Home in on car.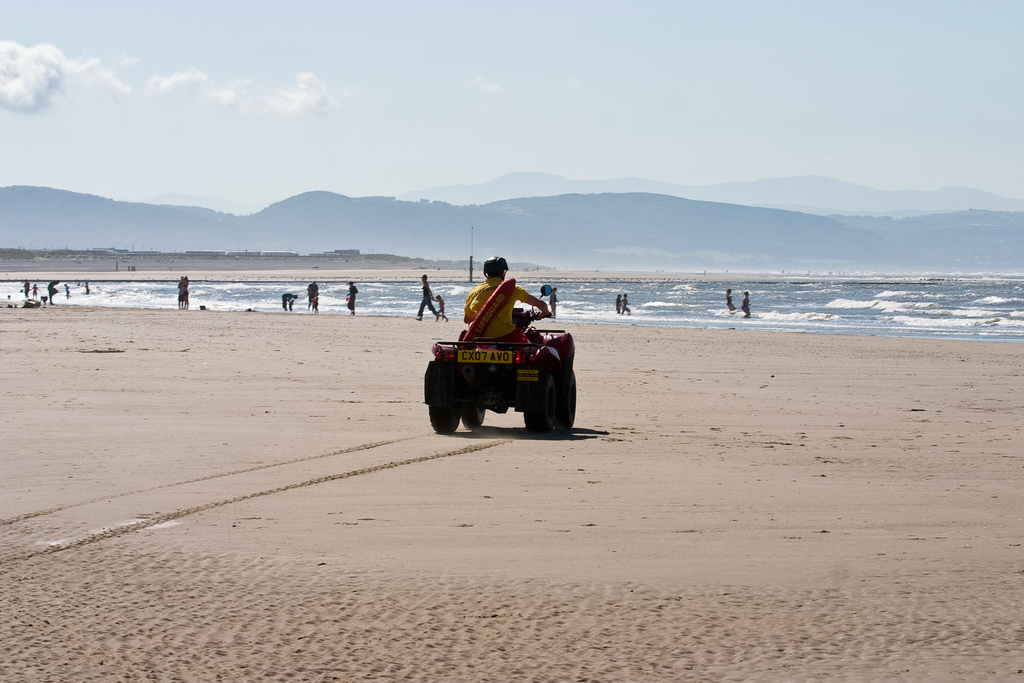
Homed in at {"x1": 412, "y1": 258, "x2": 597, "y2": 437}.
